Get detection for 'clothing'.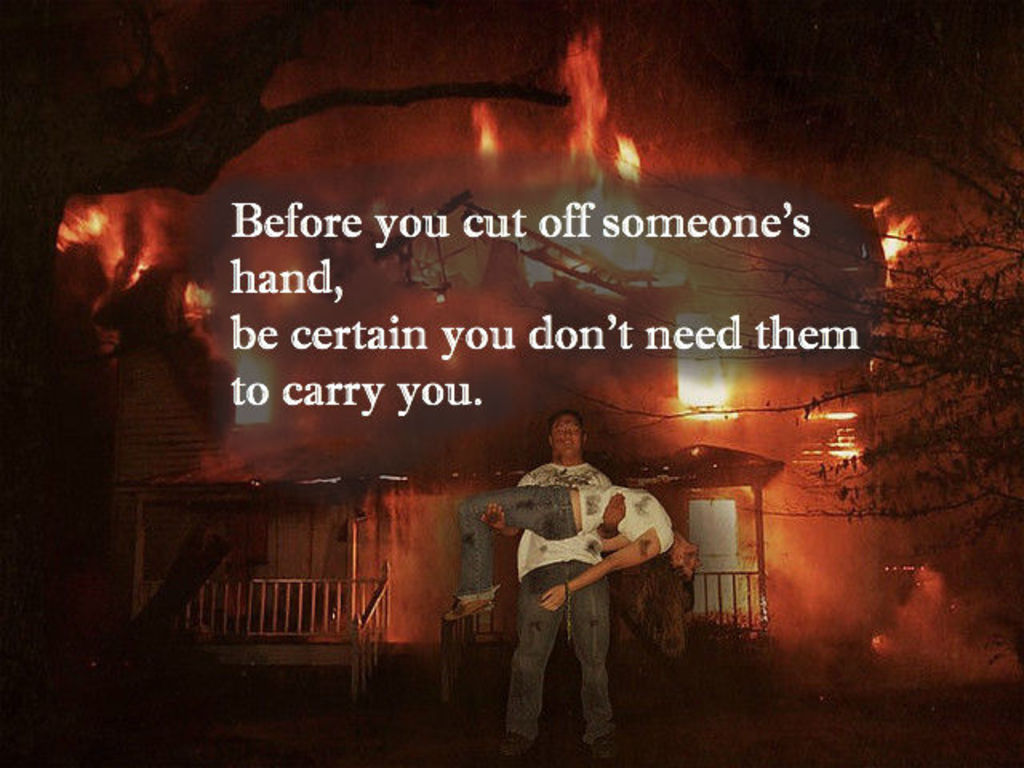
Detection: <box>469,434,632,699</box>.
